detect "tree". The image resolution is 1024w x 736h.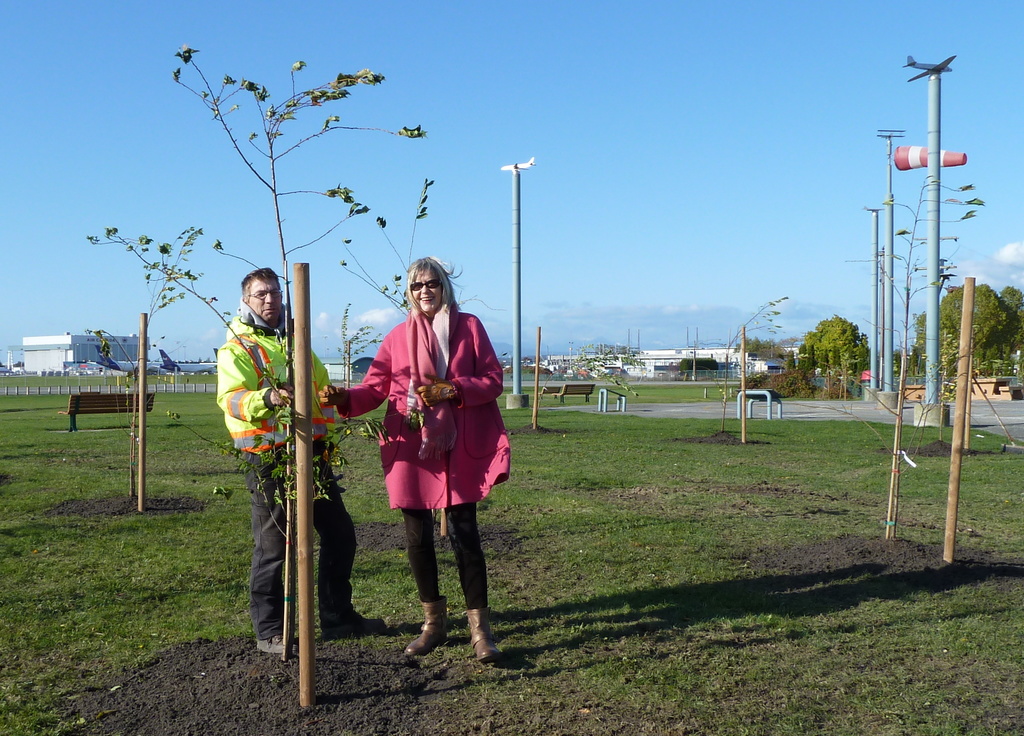
BBox(1001, 282, 1023, 379).
